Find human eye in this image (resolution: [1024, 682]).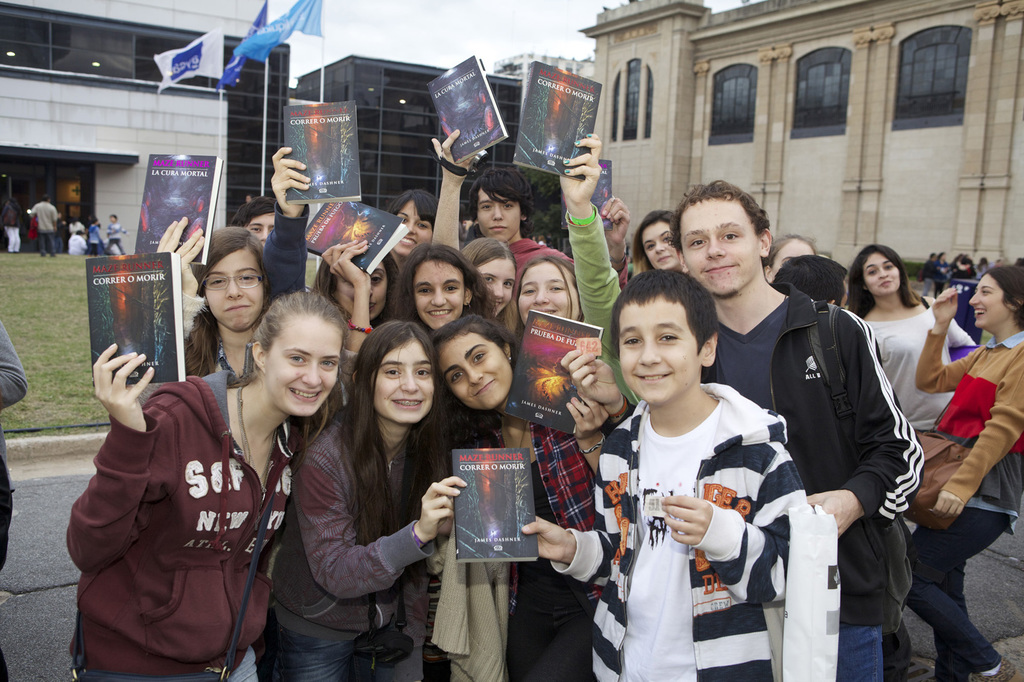
[502,281,511,288].
